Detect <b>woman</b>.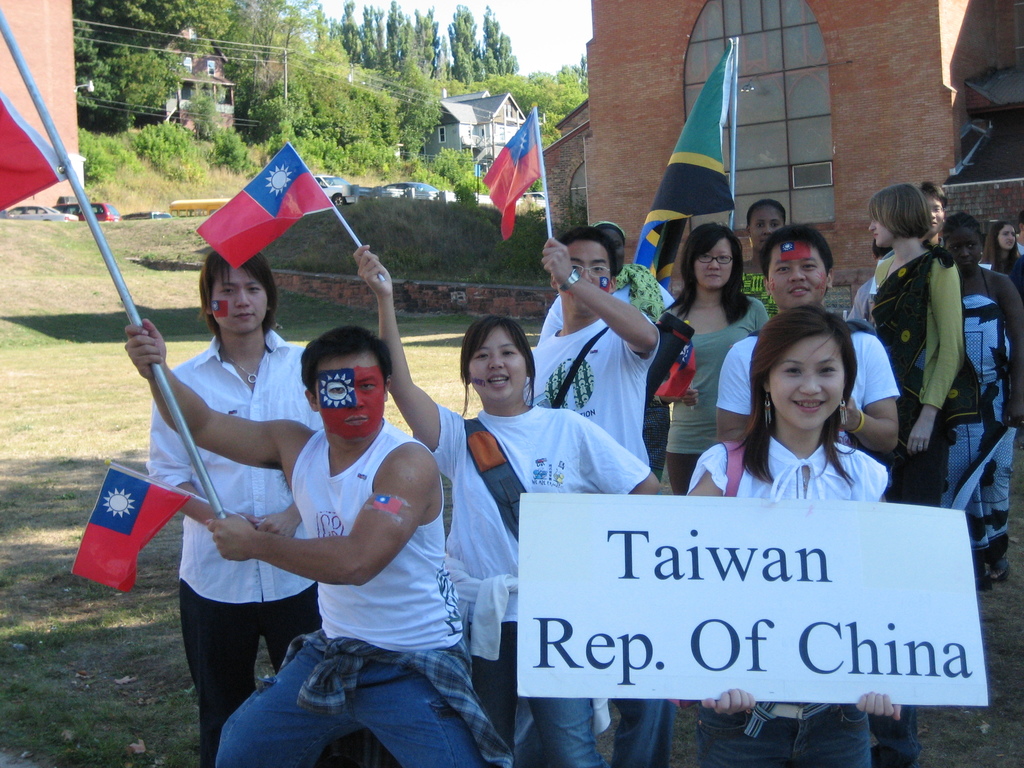
Detected at BBox(351, 257, 678, 758).
